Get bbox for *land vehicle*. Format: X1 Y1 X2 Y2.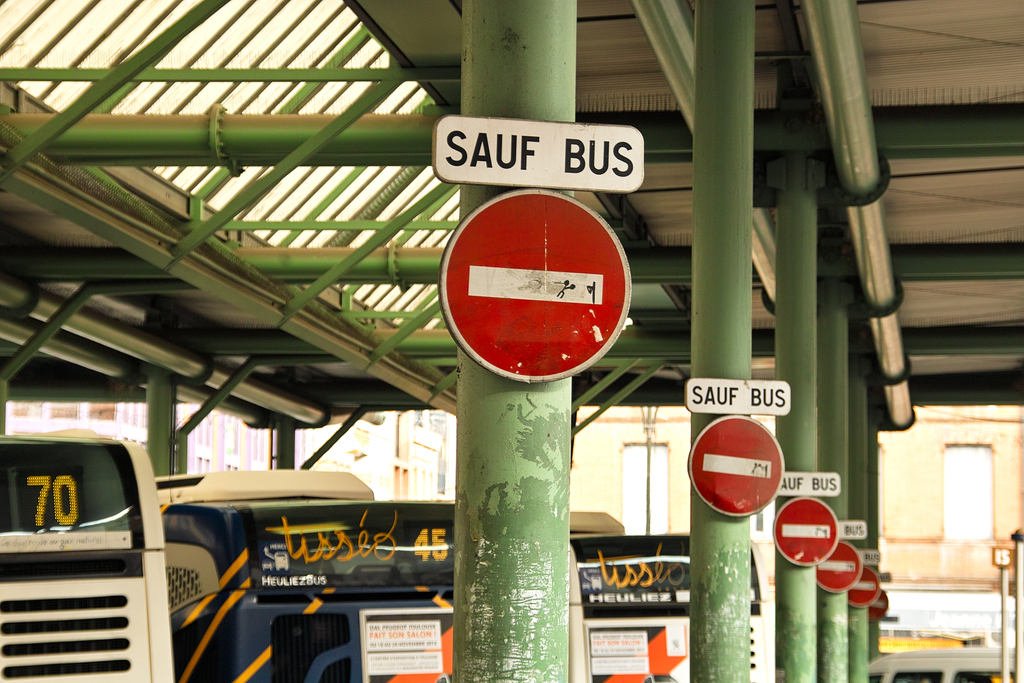
1 365 191 682.
